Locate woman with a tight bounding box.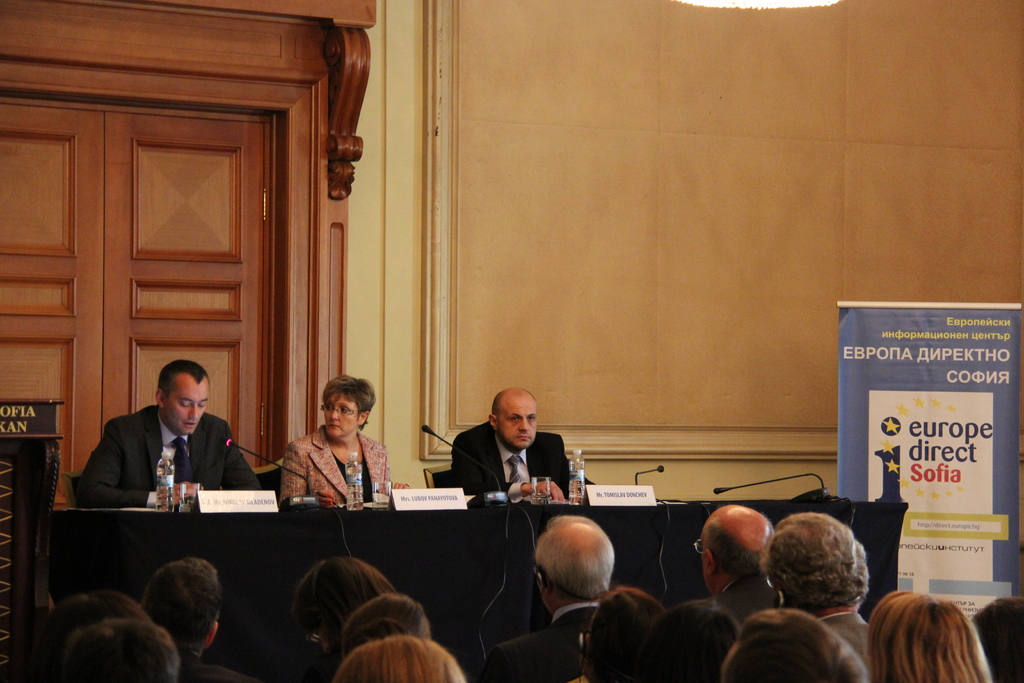
box=[865, 588, 990, 682].
